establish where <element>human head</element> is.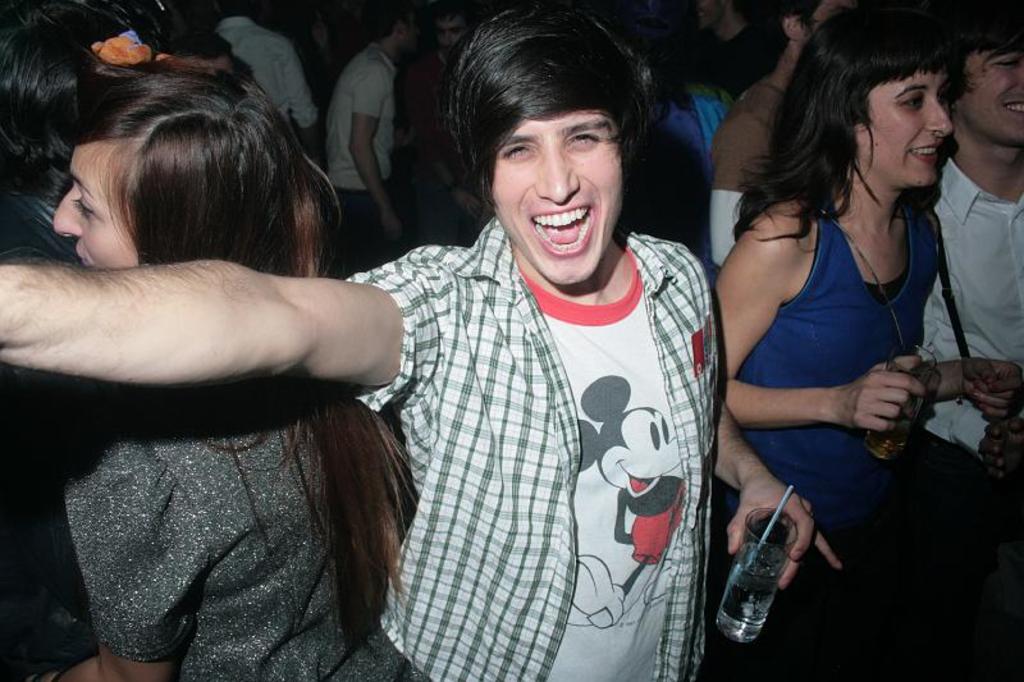
Established at Rect(796, 0, 954, 187).
